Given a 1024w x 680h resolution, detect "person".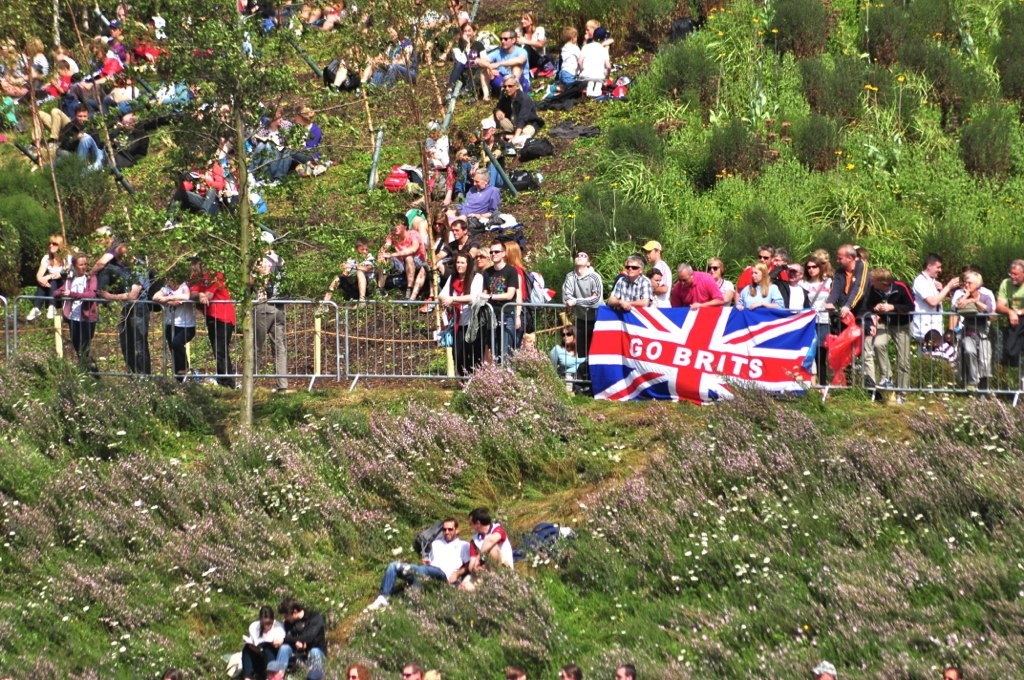
[466,501,521,578].
